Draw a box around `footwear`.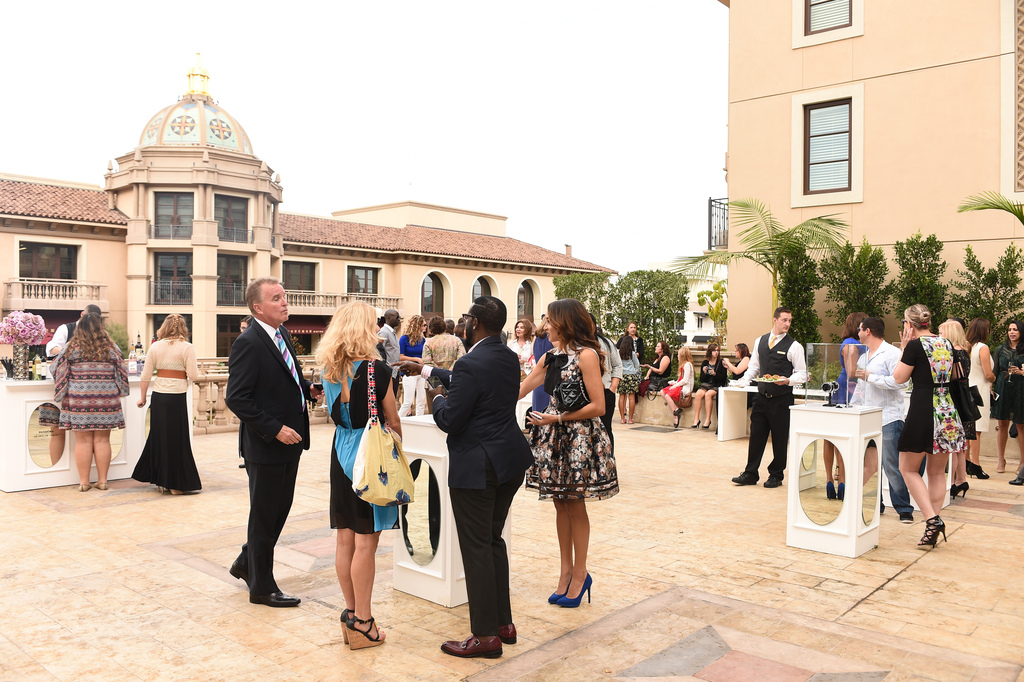
bbox=[758, 475, 778, 487].
